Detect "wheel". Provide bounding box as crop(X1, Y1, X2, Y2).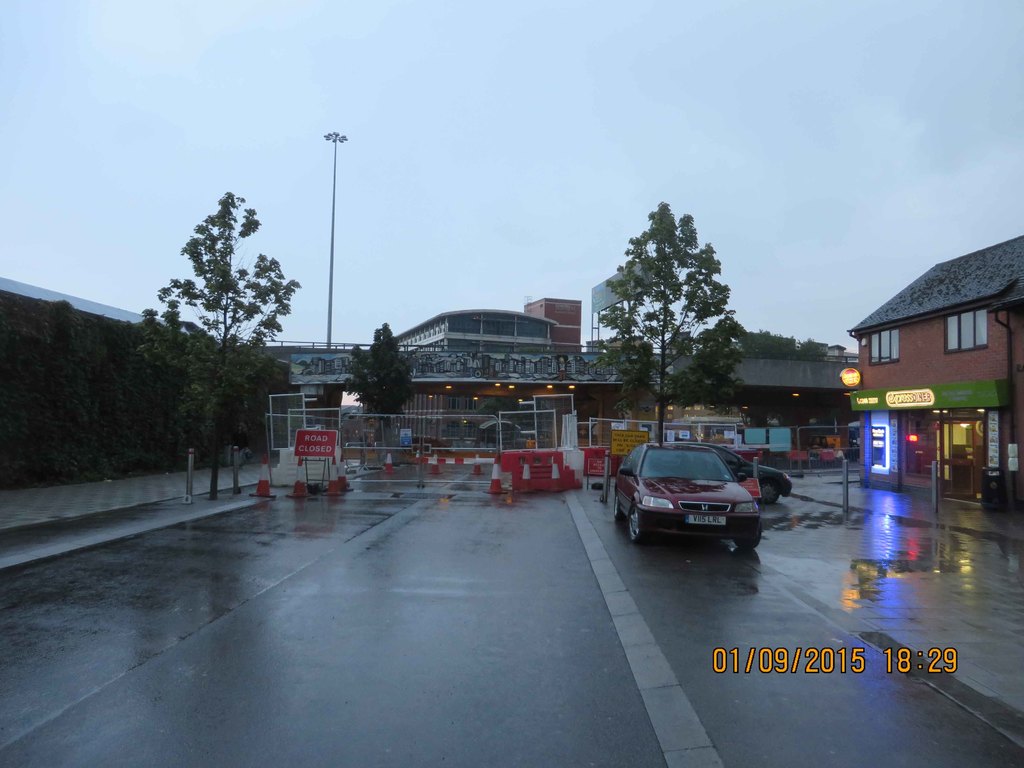
crop(758, 478, 778, 507).
